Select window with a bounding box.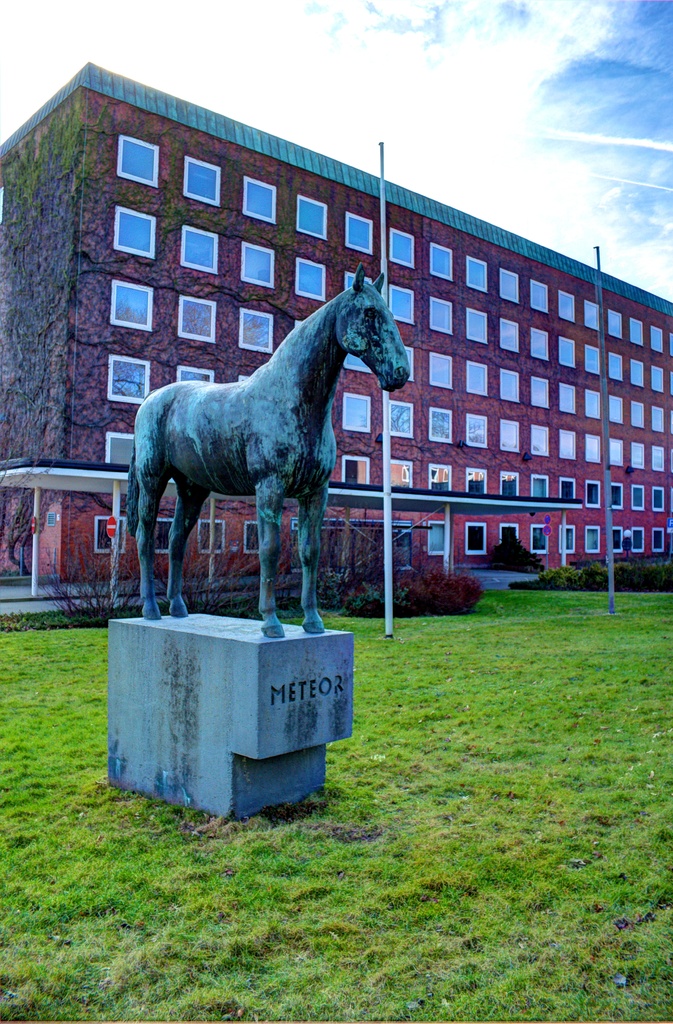
x1=111, y1=282, x2=155, y2=332.
